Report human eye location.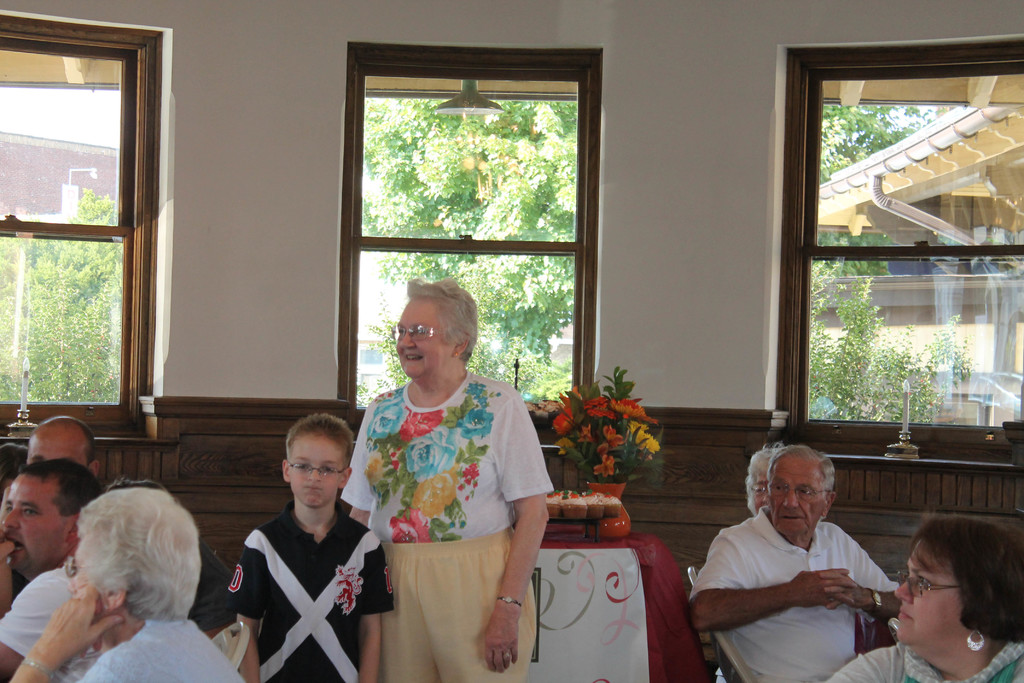
Report: l=22, t=506, r=38, b=514.
